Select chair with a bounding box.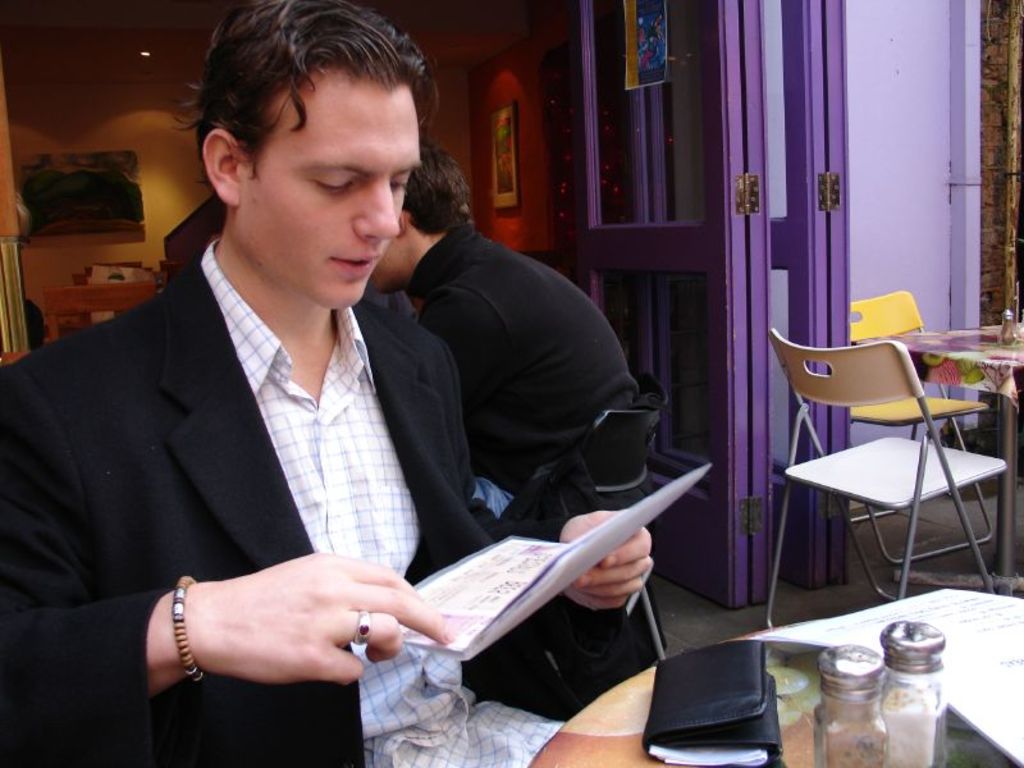
{"left": 495, "top": 370, "right": 667, "bottom": 710}.
